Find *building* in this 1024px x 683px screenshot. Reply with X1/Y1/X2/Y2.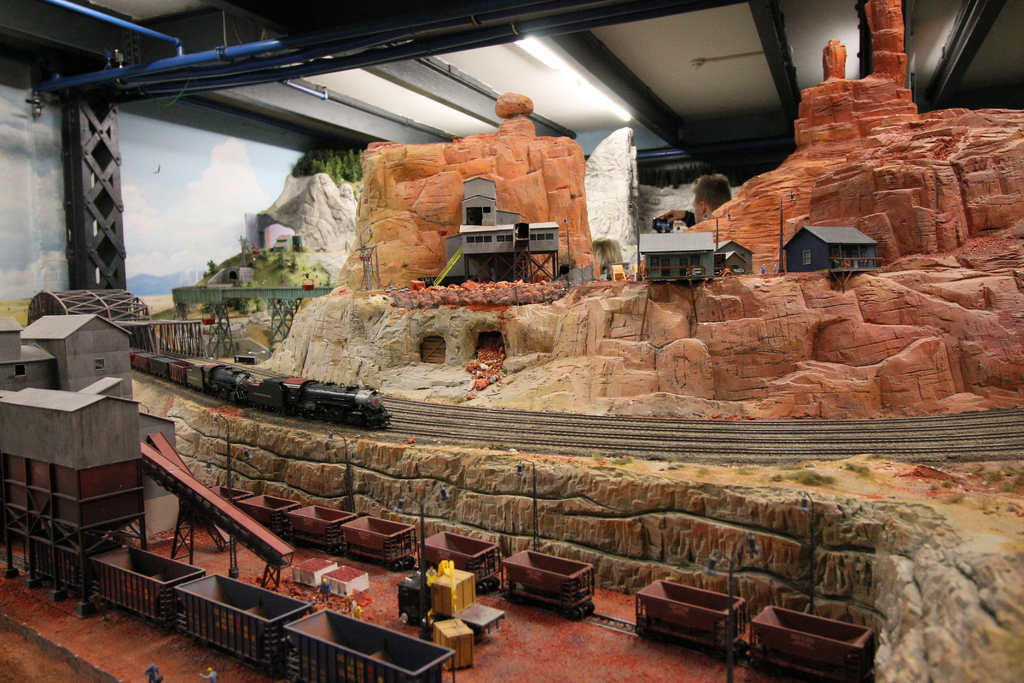
0/3/1023/682.
